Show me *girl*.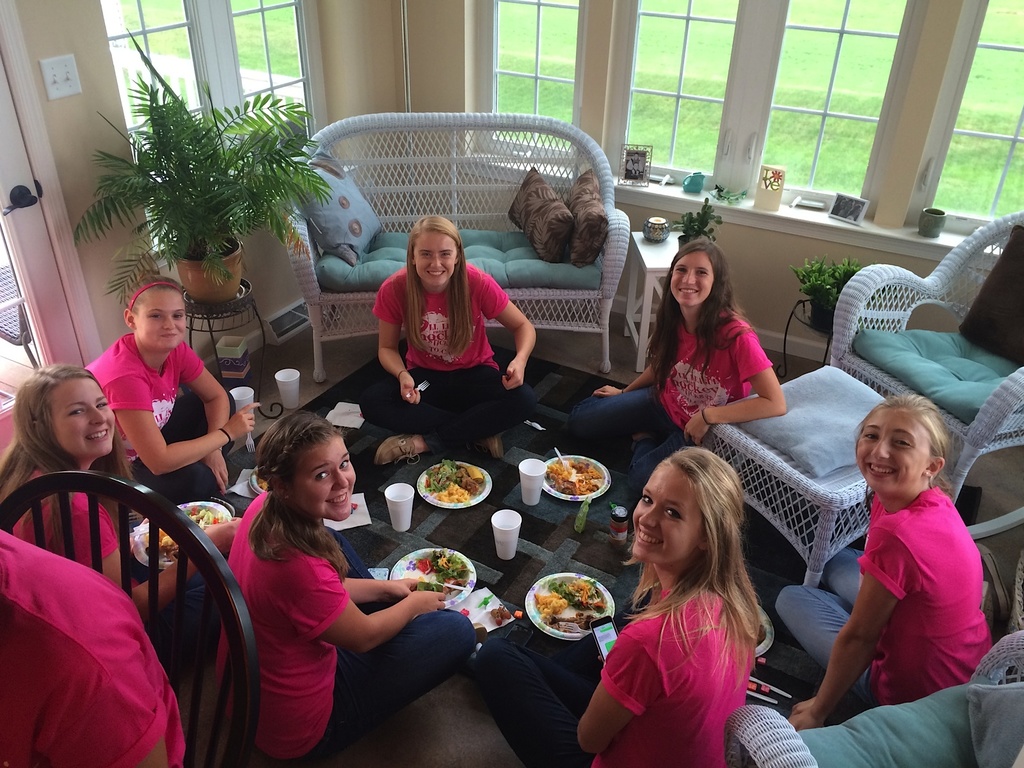
*girl* is here: pyautogui.locateOnScreen(472, 447, 764, 767).
